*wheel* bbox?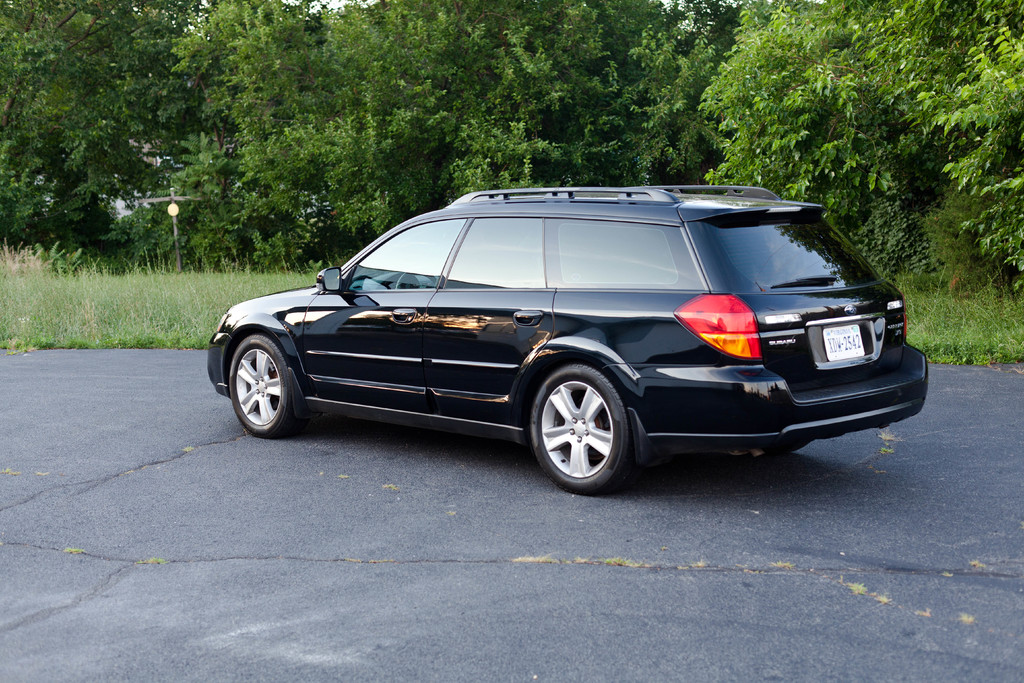
(229,335,307,439)
